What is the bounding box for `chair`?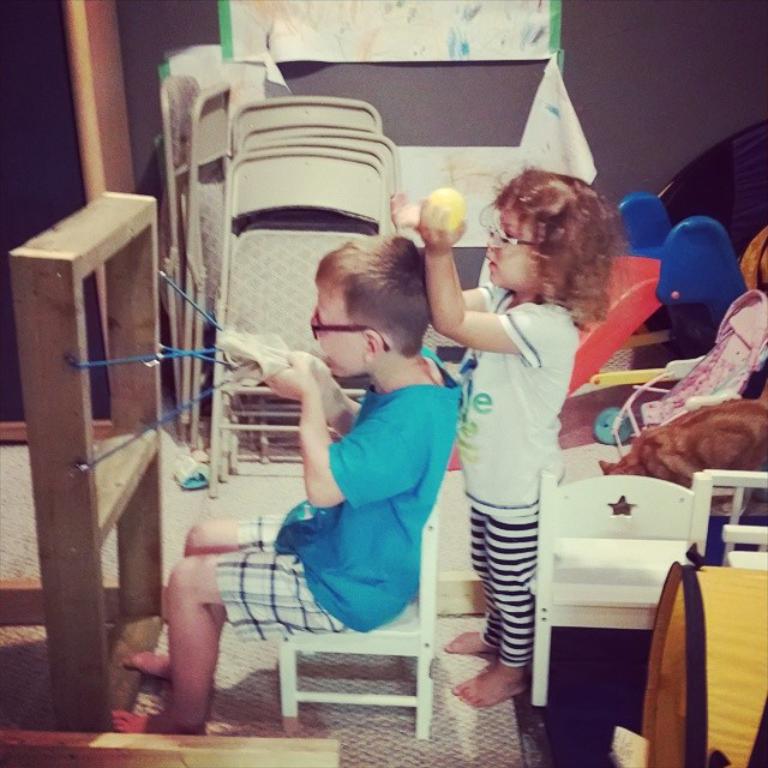
<bbox>242, 506, 462, 758</bbox>.
